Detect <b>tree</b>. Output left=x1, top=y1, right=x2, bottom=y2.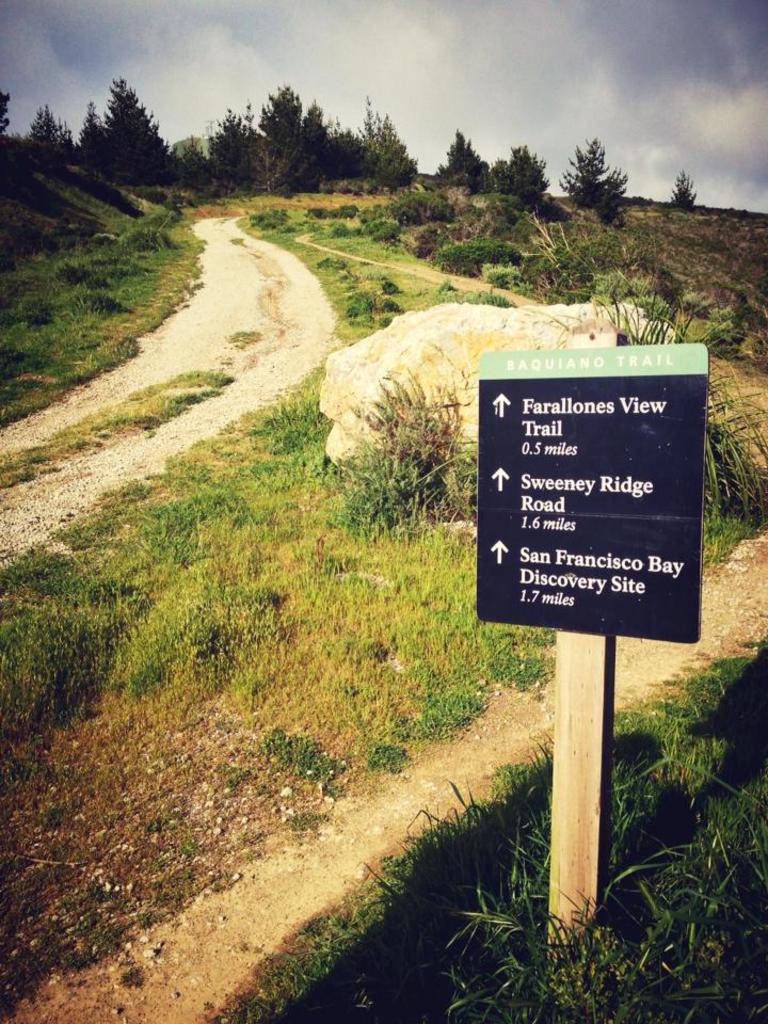
left=494, top=144, right=560, bottom=211.
